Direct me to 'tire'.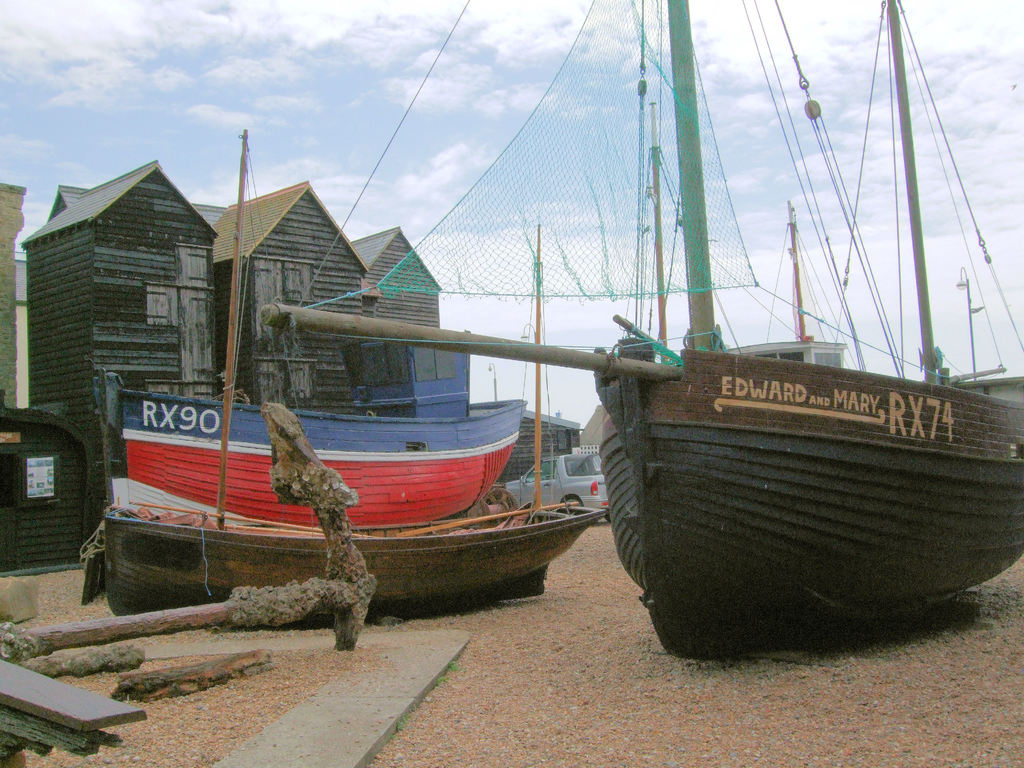
Direction: bbox=[557, 495, 585, 520].
